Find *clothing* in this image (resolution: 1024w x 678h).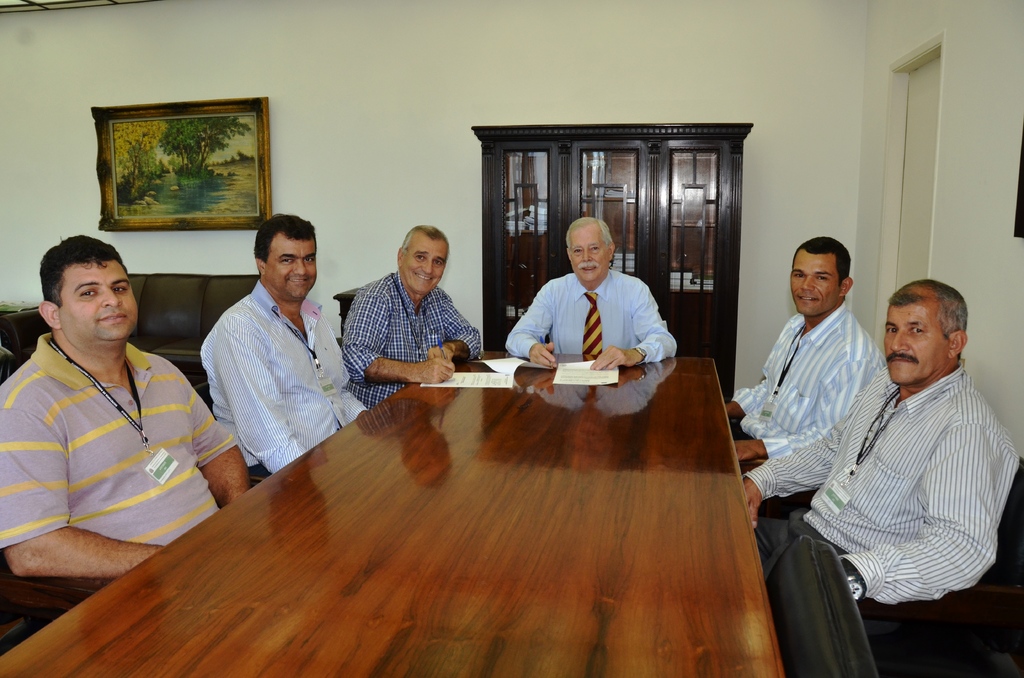
bbox=(803, 380, 1003, 596).
